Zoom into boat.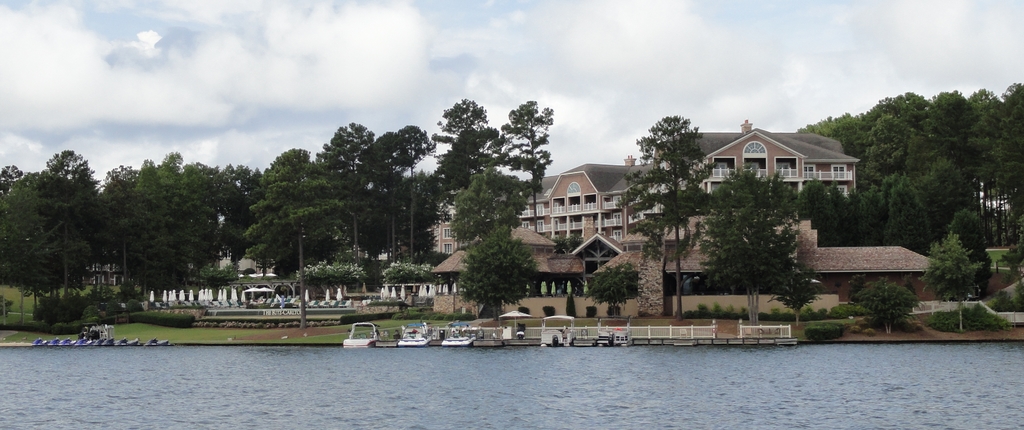
Zoom target: <box>396,324,431,347</box>.
